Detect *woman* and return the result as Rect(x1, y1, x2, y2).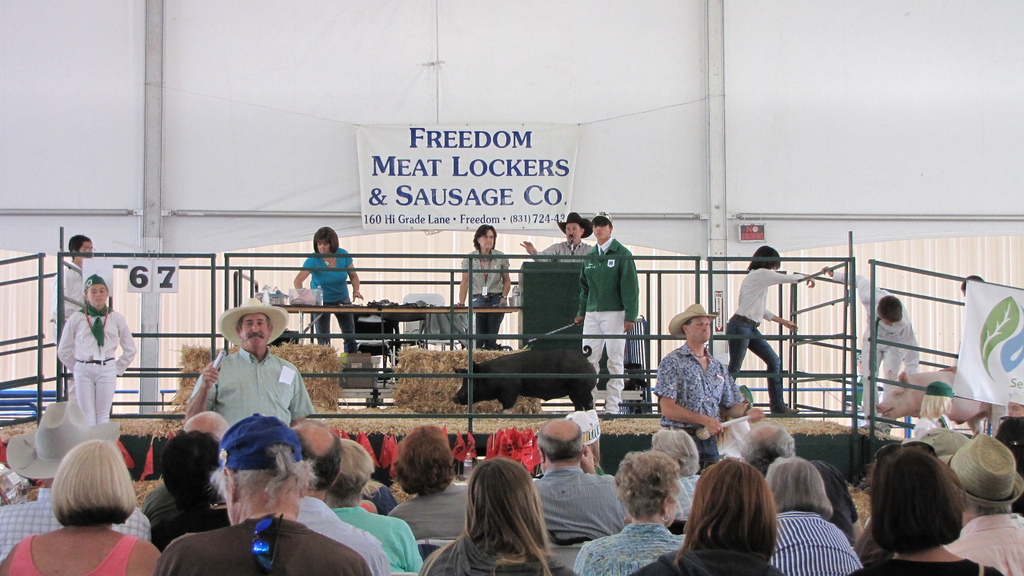
Rect(571, 448, 693, 575).
